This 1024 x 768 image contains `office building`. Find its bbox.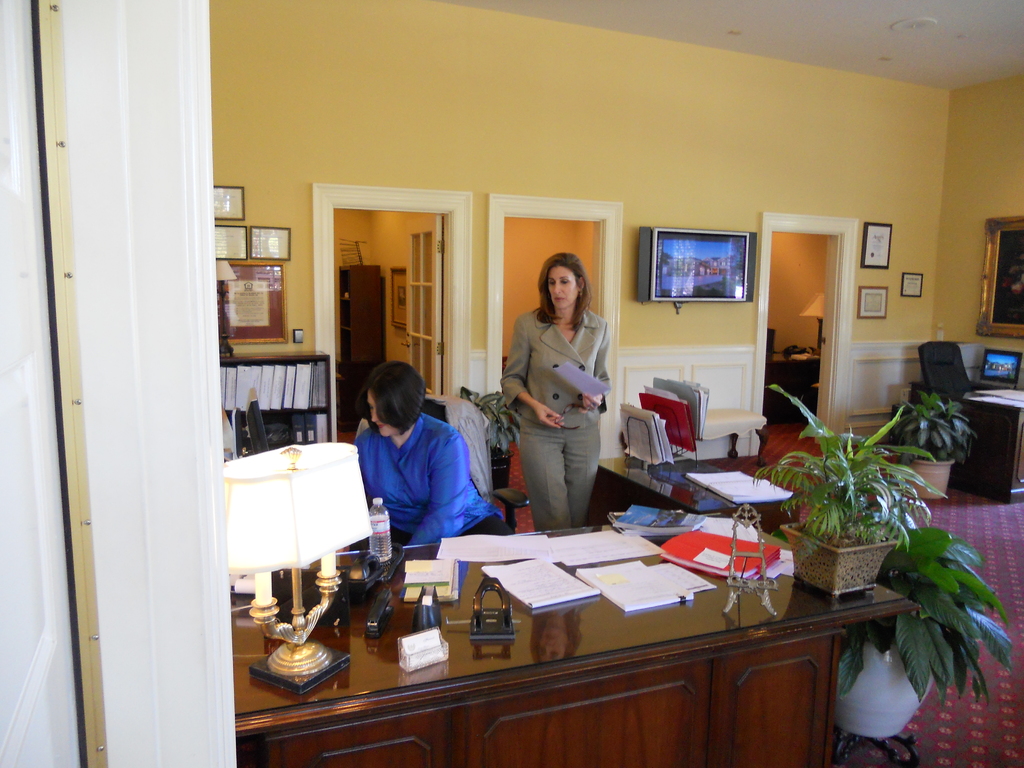
region(0, 0, 1023, 767).
